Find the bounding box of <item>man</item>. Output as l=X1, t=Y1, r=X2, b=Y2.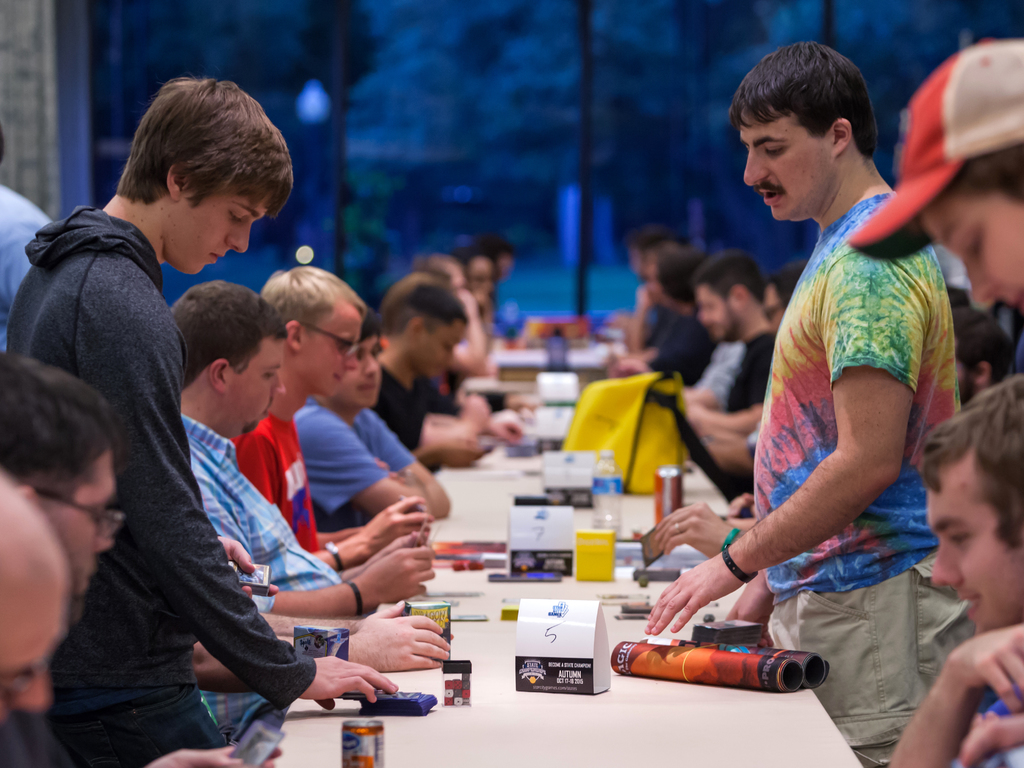
l=659, t=43, r=967, b=716.
